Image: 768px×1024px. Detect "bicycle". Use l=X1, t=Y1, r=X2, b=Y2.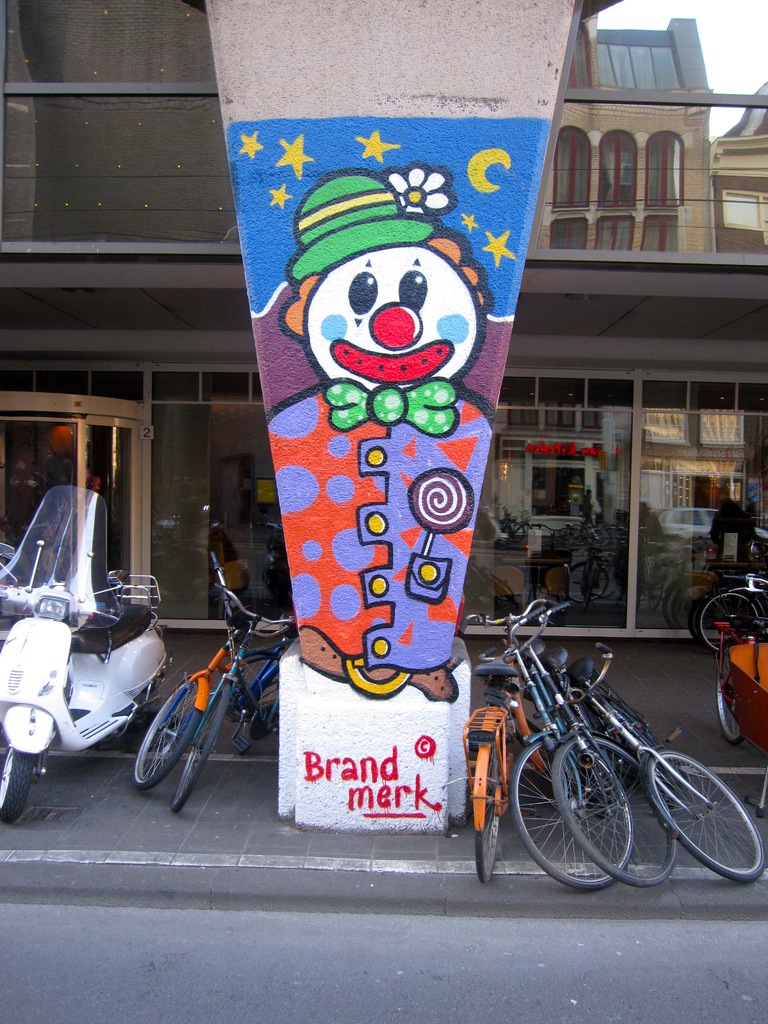
l=456, t=596, r=577, b=886.
